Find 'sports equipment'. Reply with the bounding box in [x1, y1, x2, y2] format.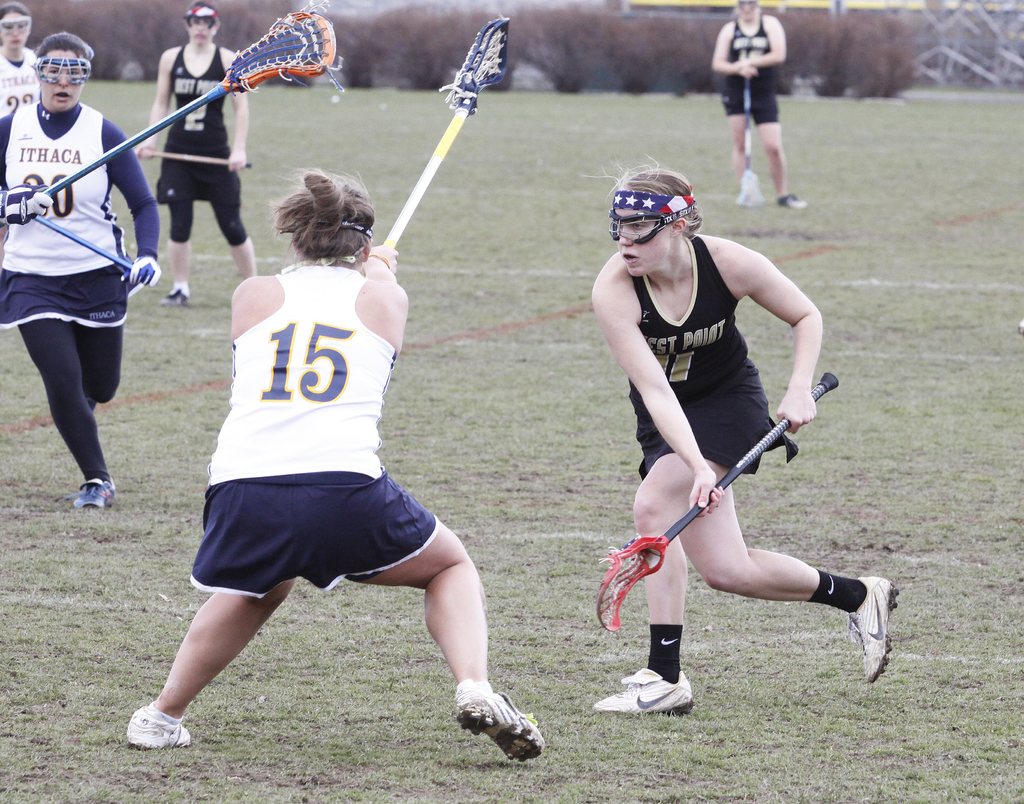
[593, 371, 837, 633].
